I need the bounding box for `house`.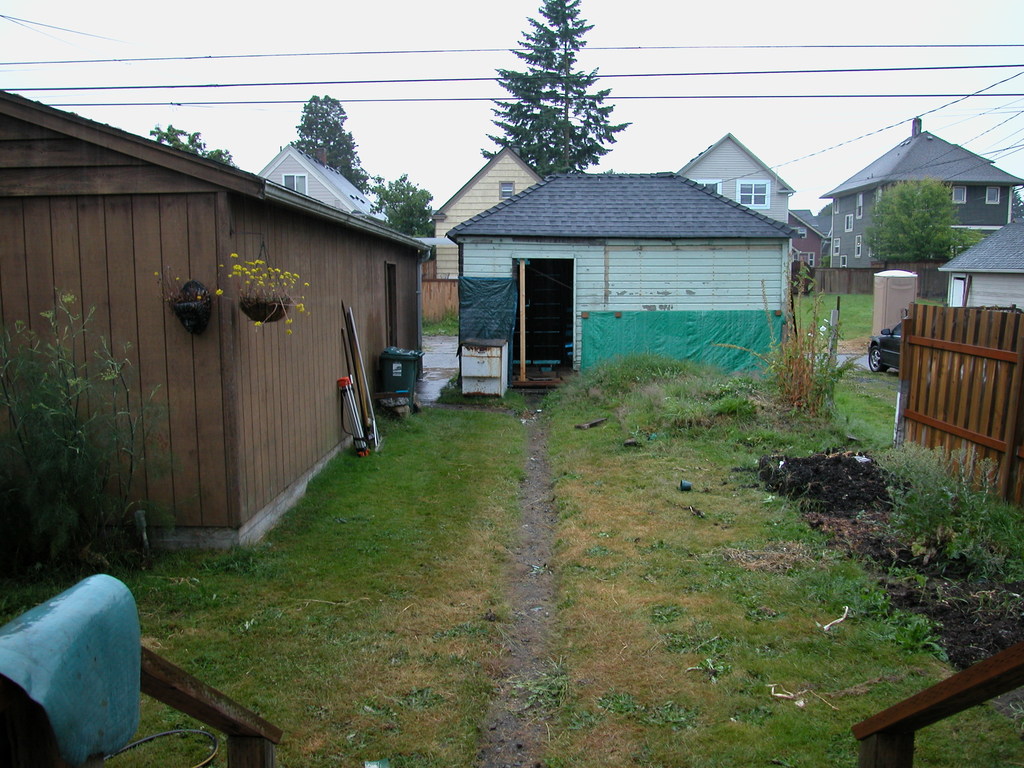
Here it is: rect(810, 113, 1022, 276).
